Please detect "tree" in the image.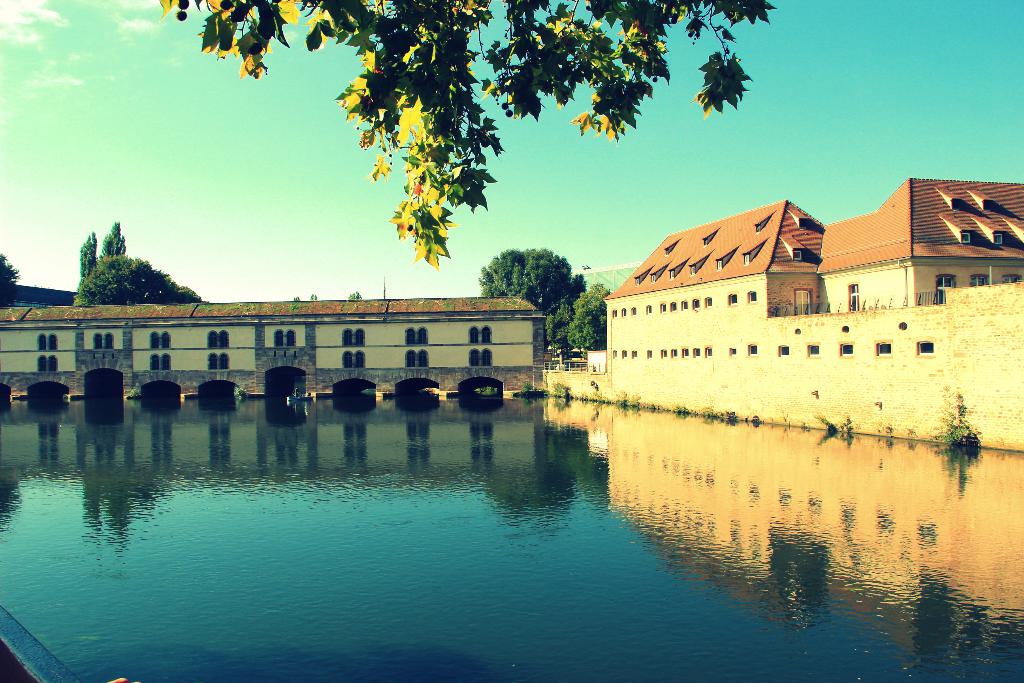
(x1=307, y1=292, x2=320, y2=302).
